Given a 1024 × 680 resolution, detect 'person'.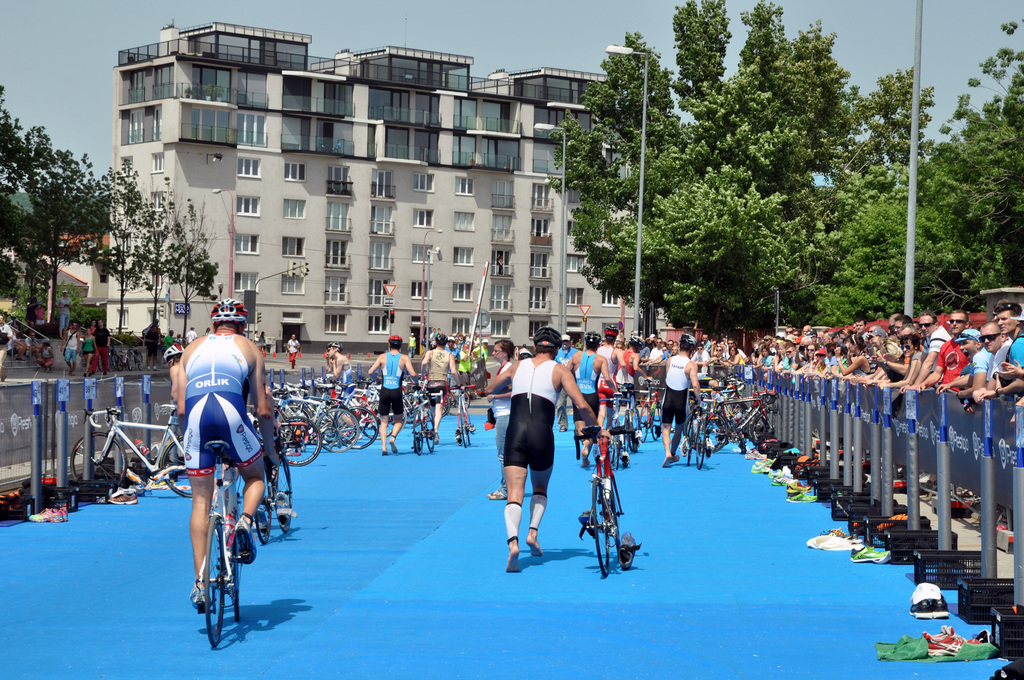
crop(87, 312, 115, 374).
